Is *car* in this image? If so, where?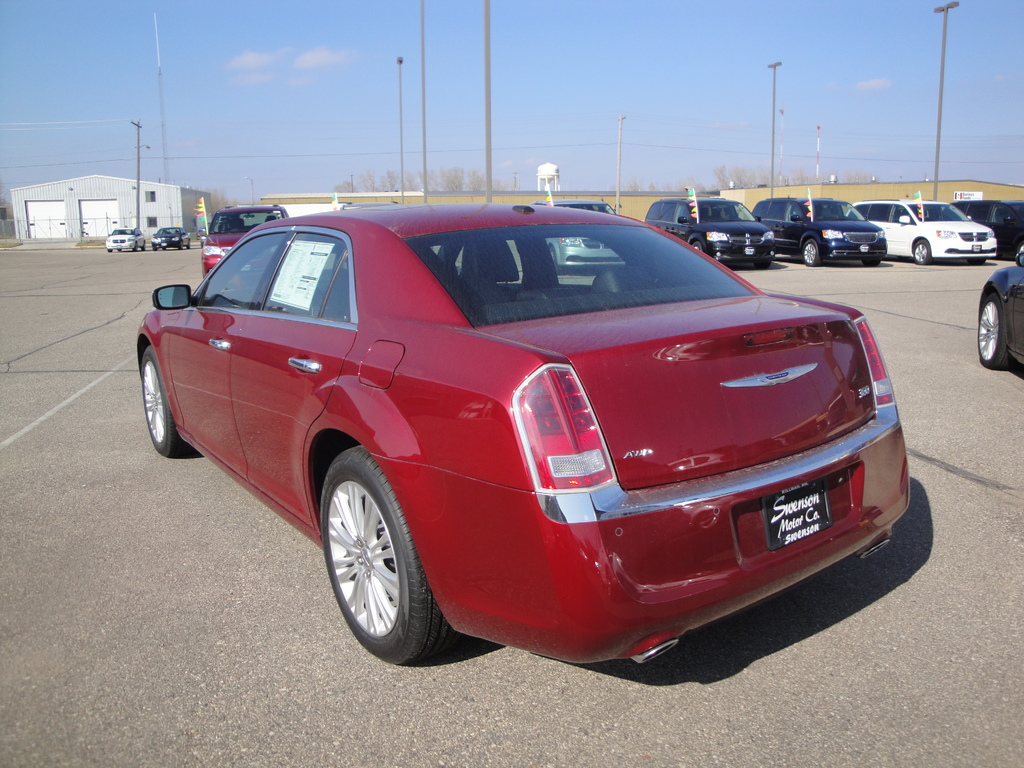
Yes, at region(106, 225, 144, 252).
